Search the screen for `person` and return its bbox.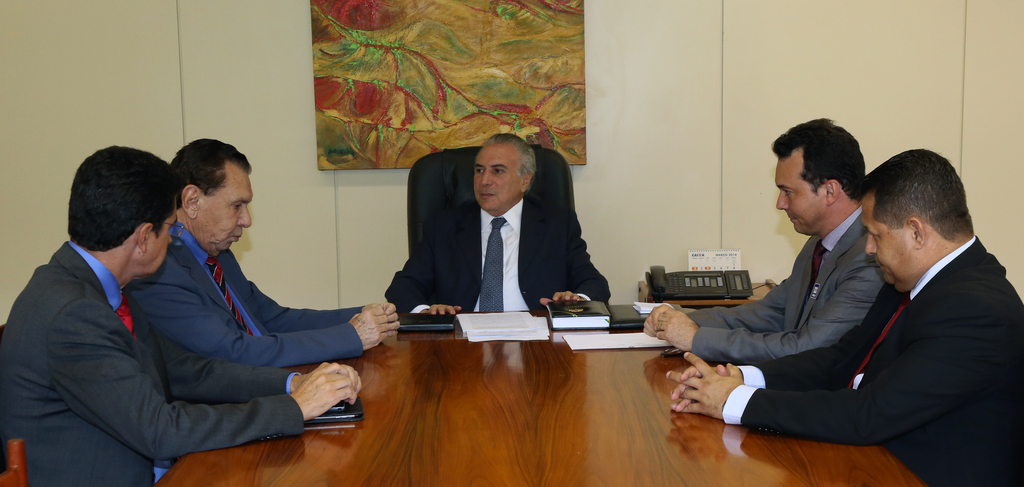
Found: bbox=(127, 136, 402, 367).
